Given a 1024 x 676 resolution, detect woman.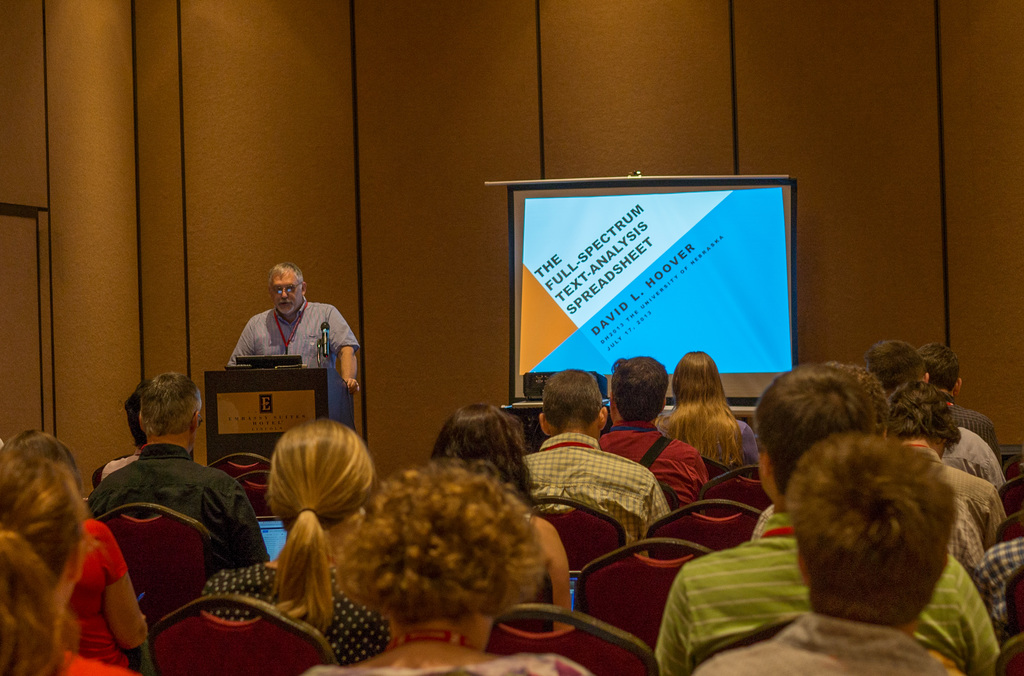
rect(649, 343, 763, 474).
